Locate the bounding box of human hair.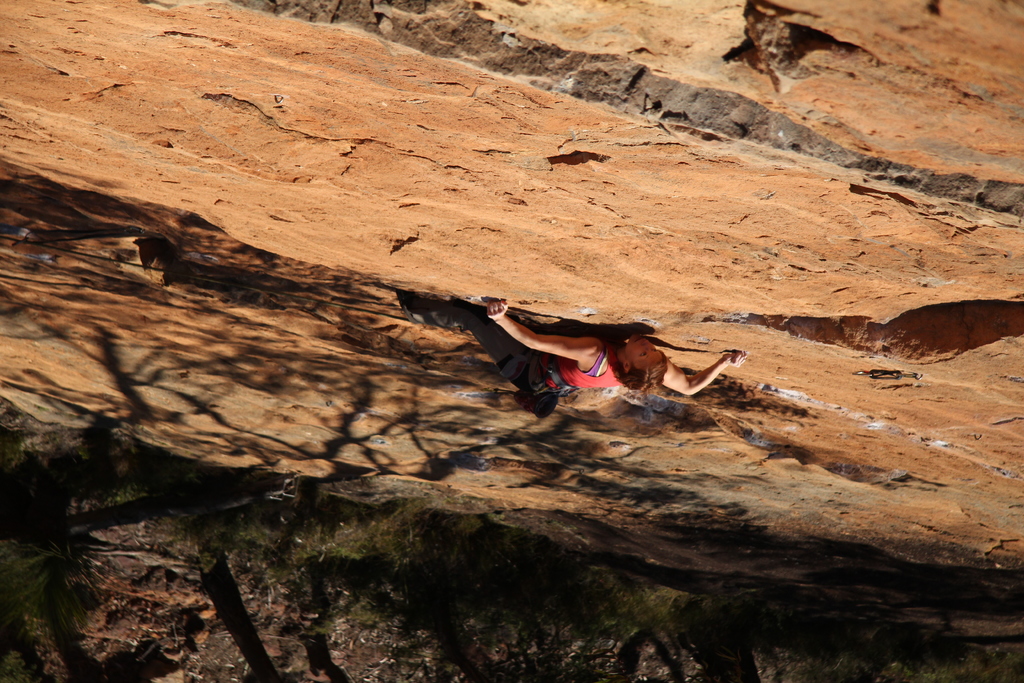
Bounding box: left=615, top=359, right=664, bottom=400.
